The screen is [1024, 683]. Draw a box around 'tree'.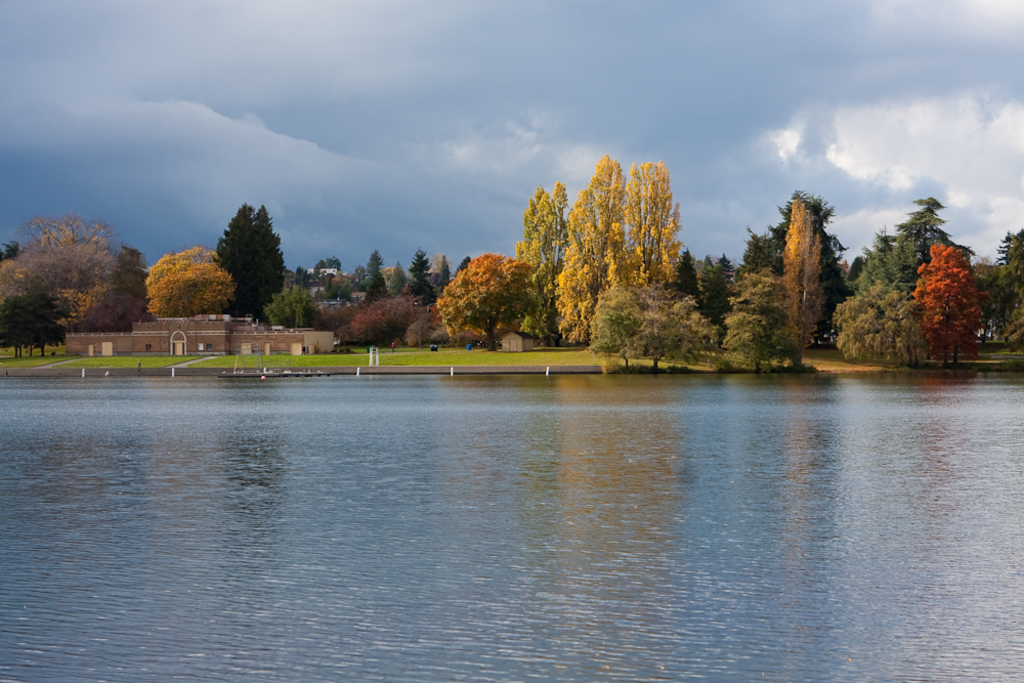
bbox=[144, 249, 241, 321].
